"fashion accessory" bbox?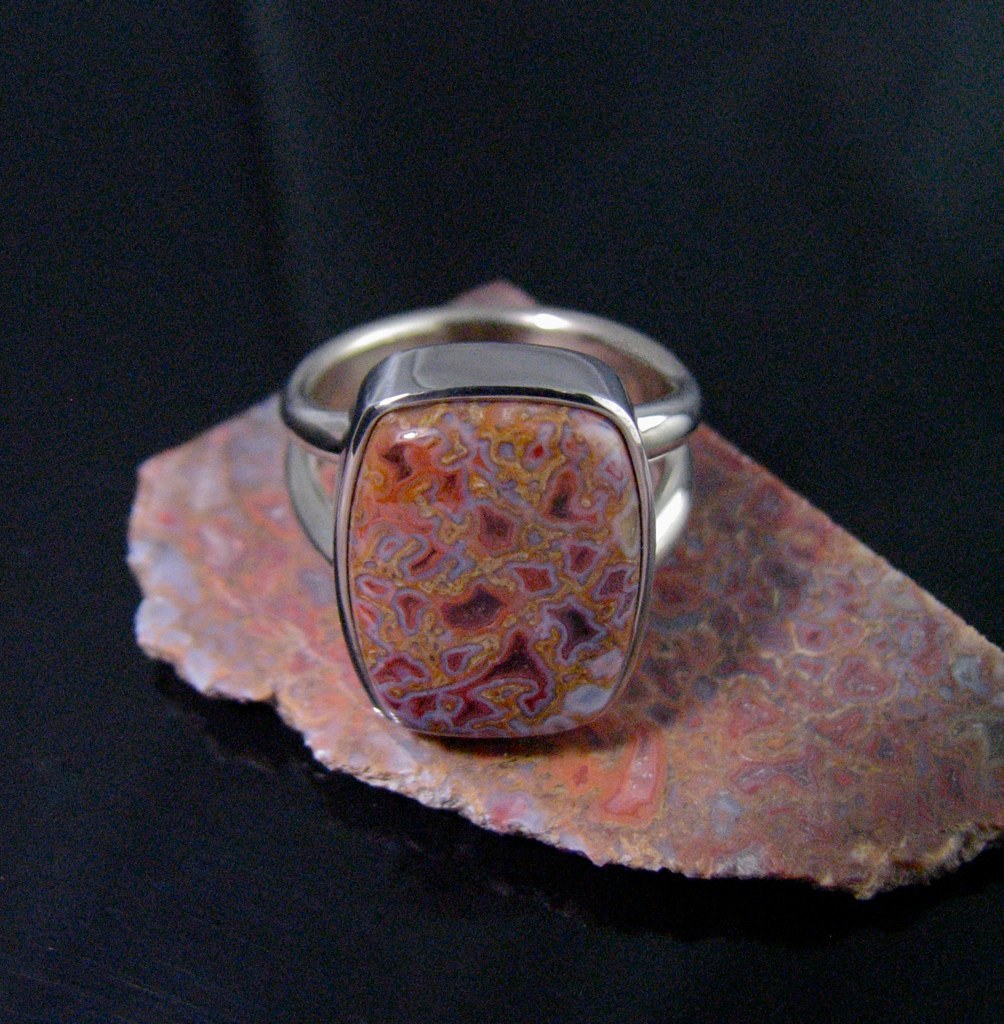
283/306/698/744
